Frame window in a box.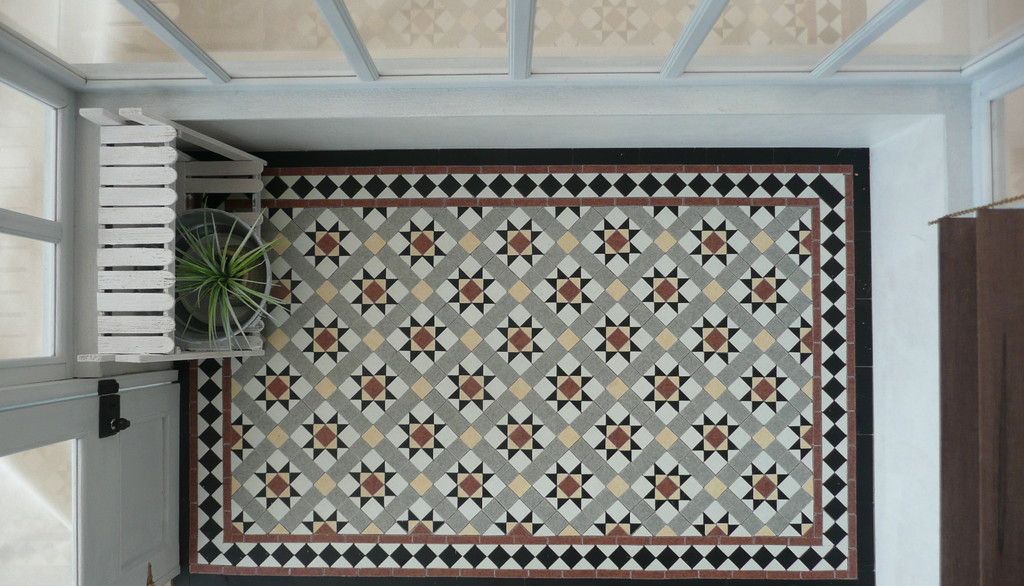
{"left": 0, "top": 53, "right": 76, "bottom": 395}.
